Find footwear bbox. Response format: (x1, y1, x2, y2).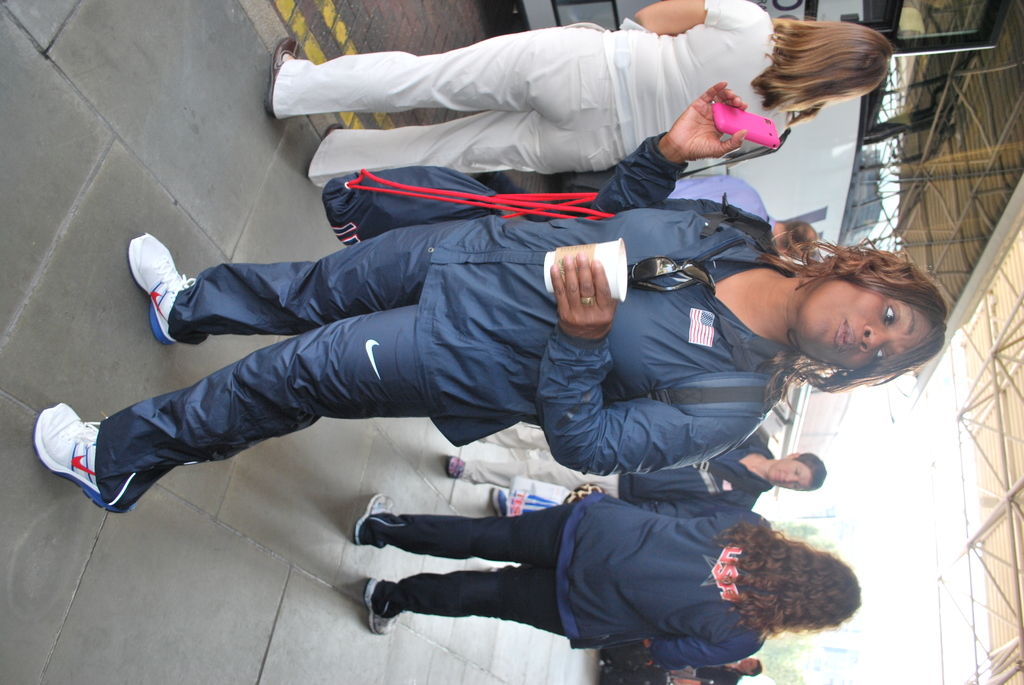
(445, 453, 463, 480).
